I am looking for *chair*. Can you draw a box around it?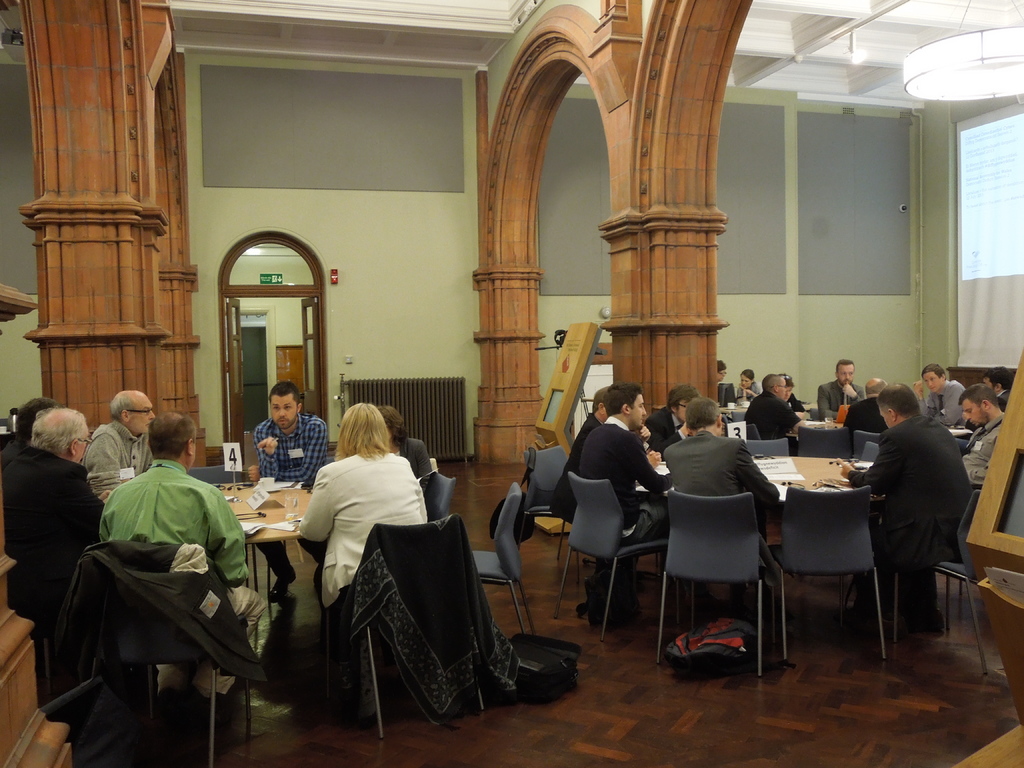
Sure, the bounding box is [left=653, top=486, right=764, bottom=678].
